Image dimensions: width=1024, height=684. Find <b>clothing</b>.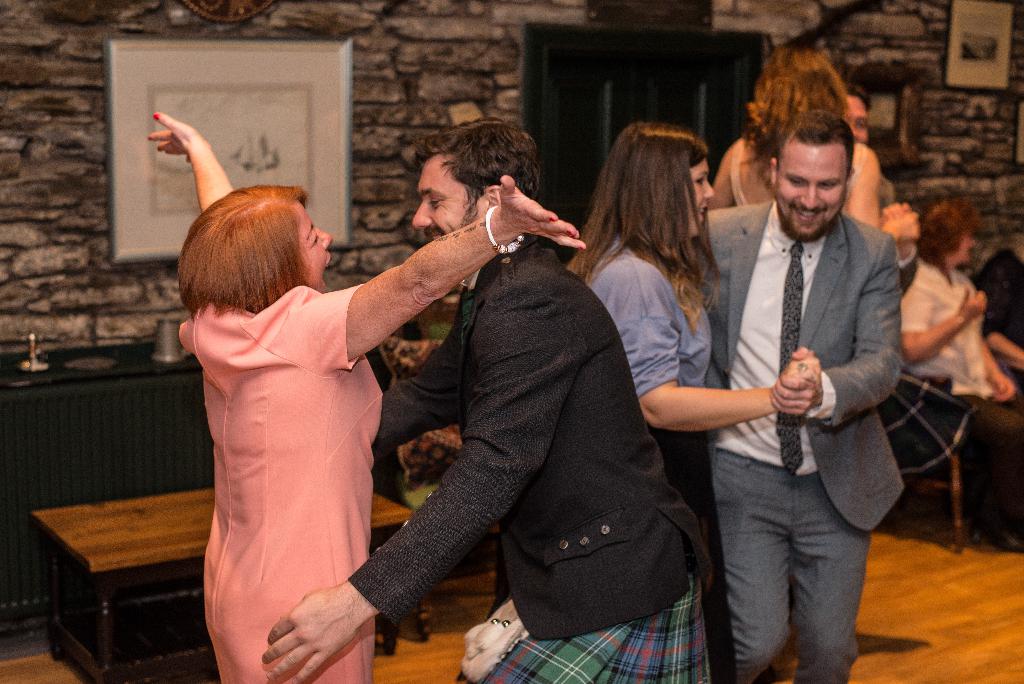
detection(899, 259, 1023, 539).
